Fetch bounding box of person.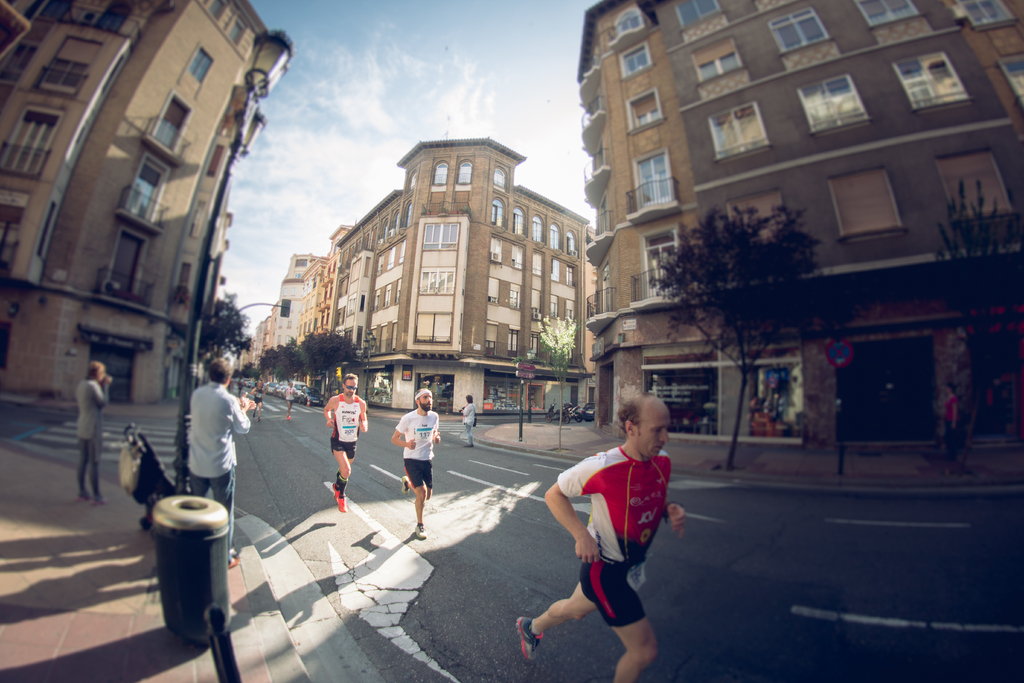
Bbox: l=515, t=399, r=685, b=682.
